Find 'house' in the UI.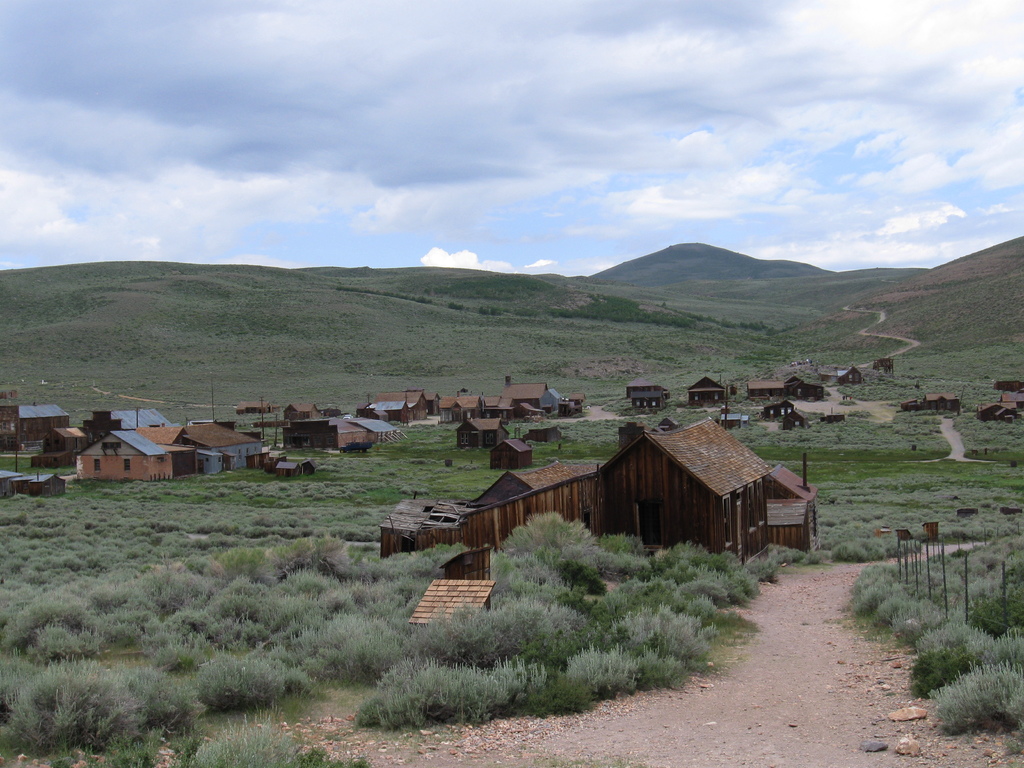
UI element at l=81, t=406, r=125, b=437.
